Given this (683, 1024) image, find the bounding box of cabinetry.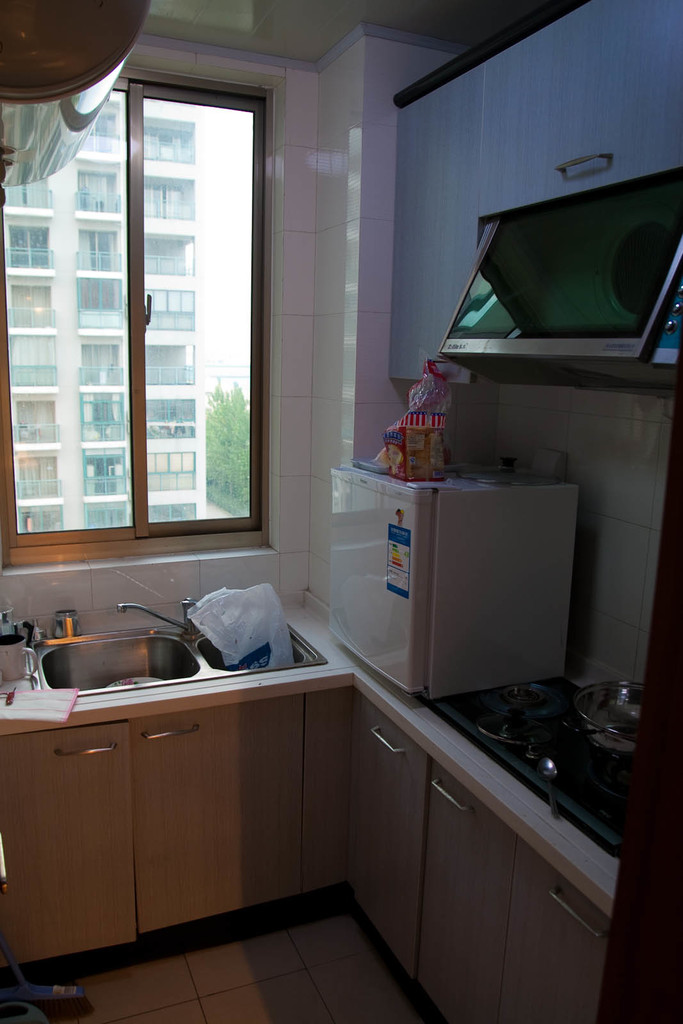
303, 685, 358, 896.
